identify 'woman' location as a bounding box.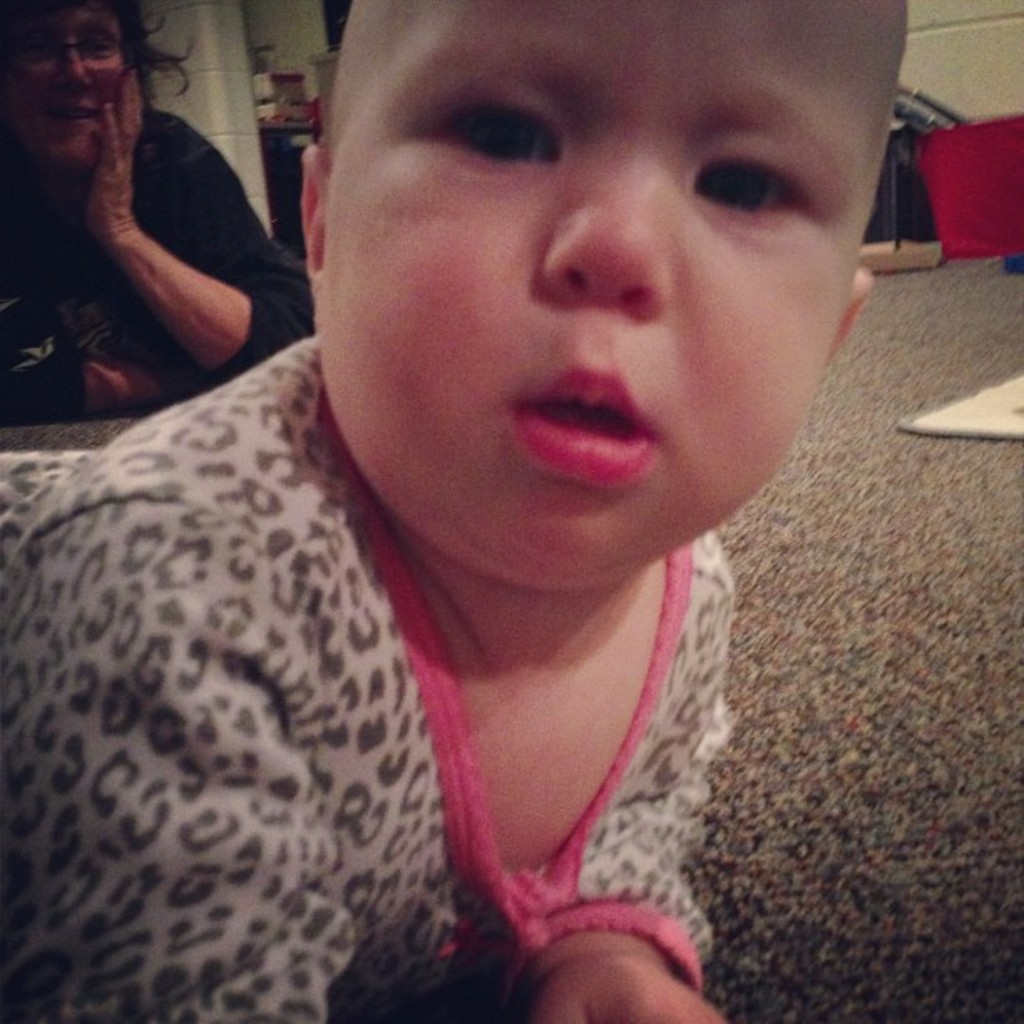
(7, 12, 310, 474).
